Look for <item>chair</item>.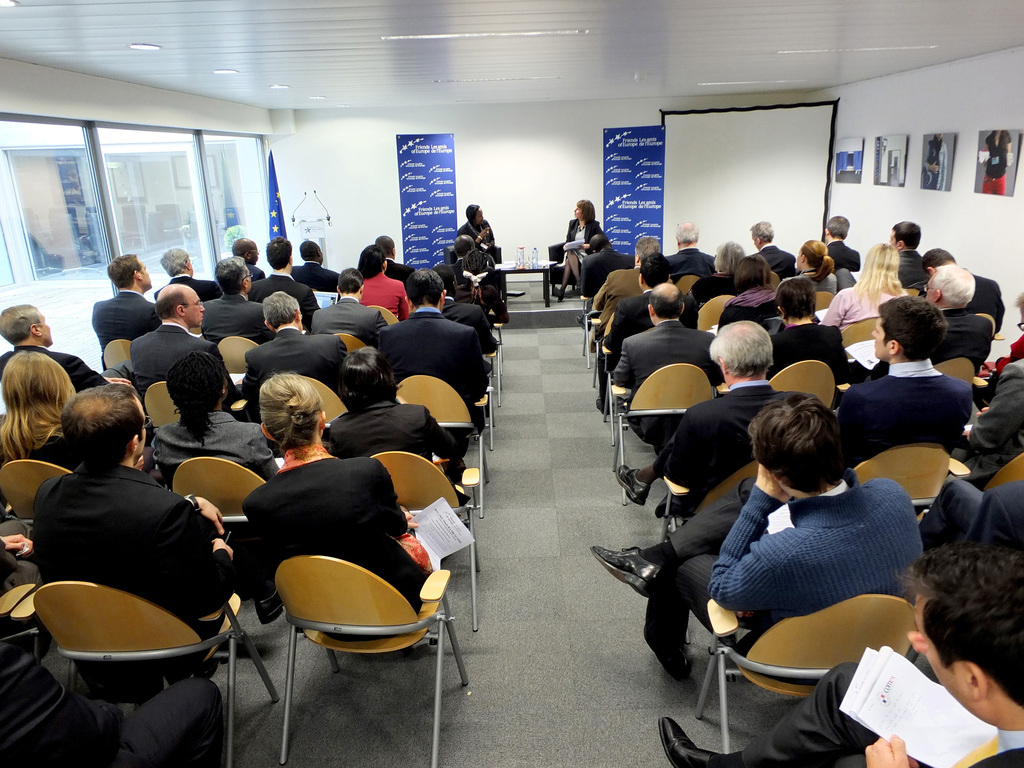
Found: detection(966, 444, 1023, 487).
